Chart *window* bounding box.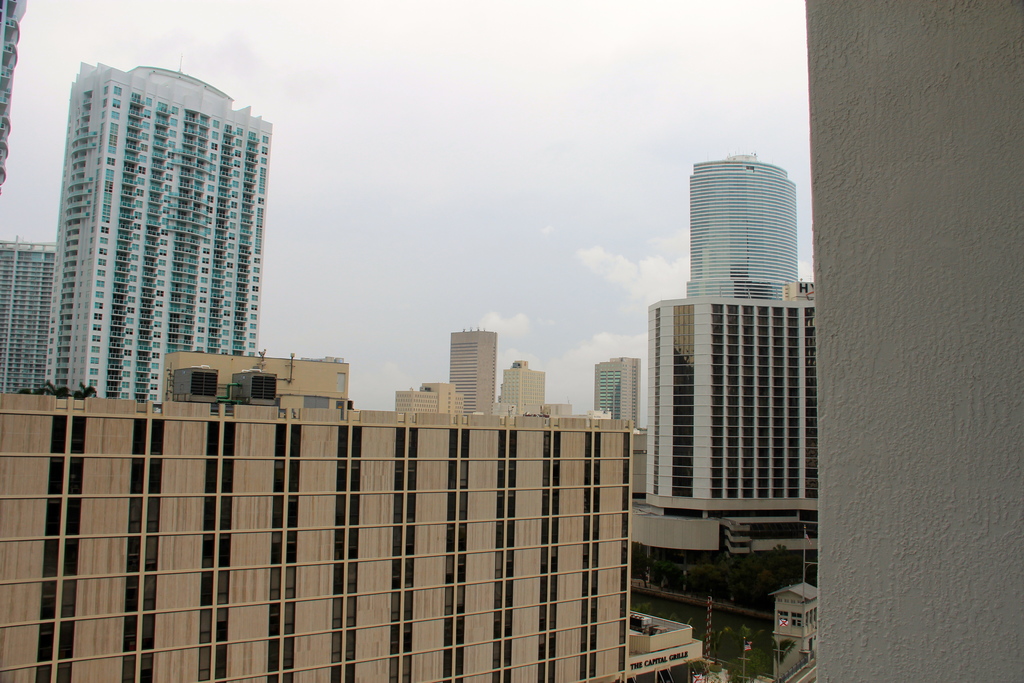
Charted: rect(138, 174, 144, 185).
